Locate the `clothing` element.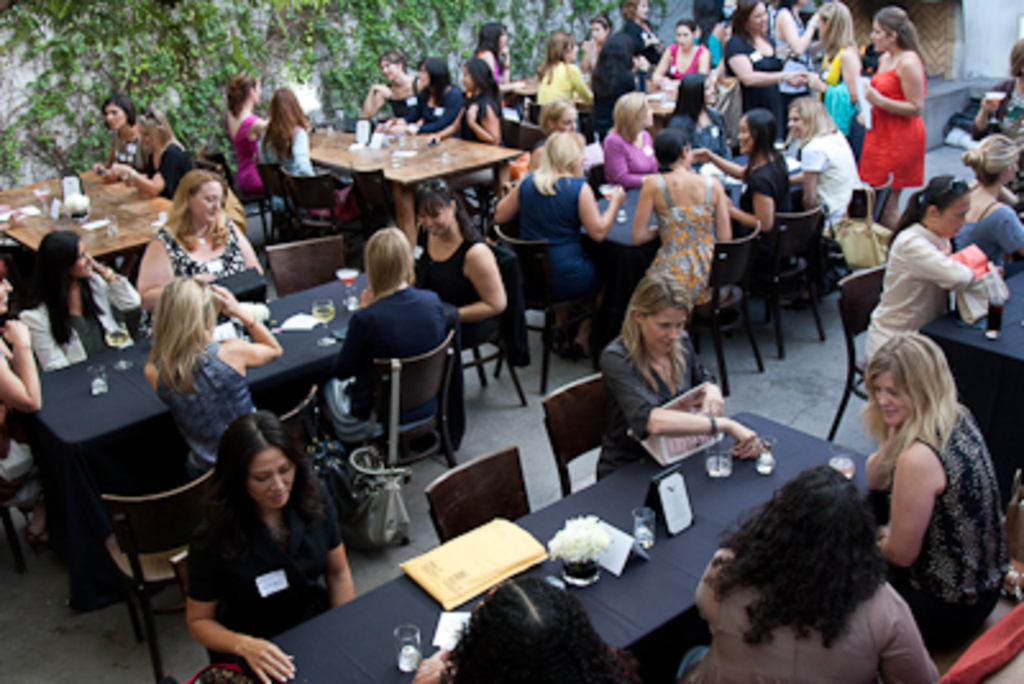
Element bbox: {"x1": 174, "y1": 233, "x2": 271, "y2": 305}.
